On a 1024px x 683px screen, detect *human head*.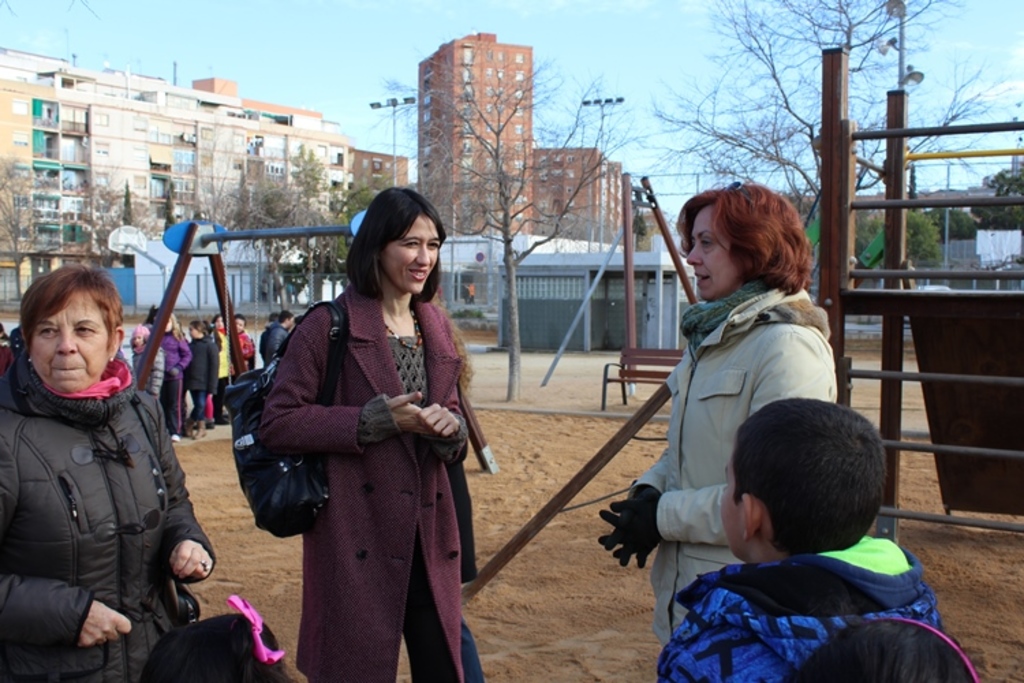
box(127, 325, 154, 347).
